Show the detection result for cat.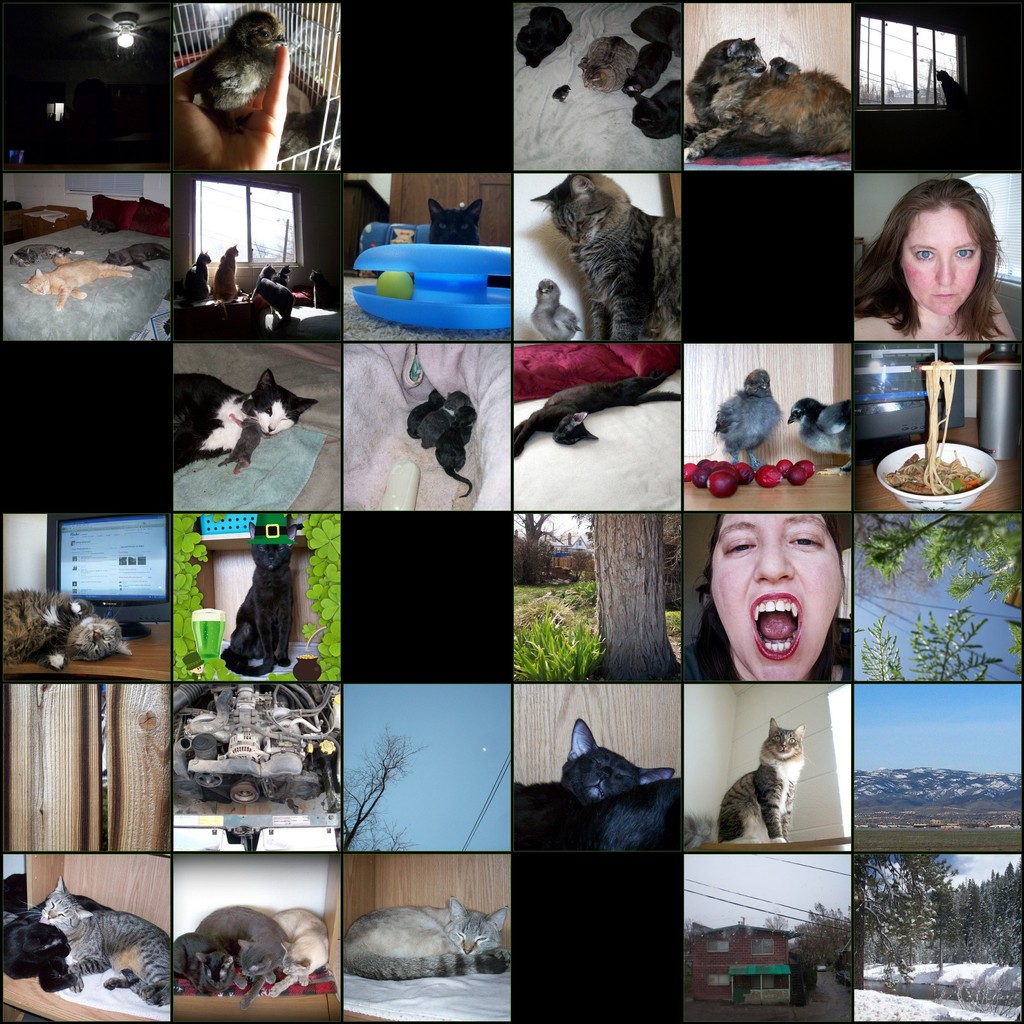
BBox(0, 898, 114, 987).
